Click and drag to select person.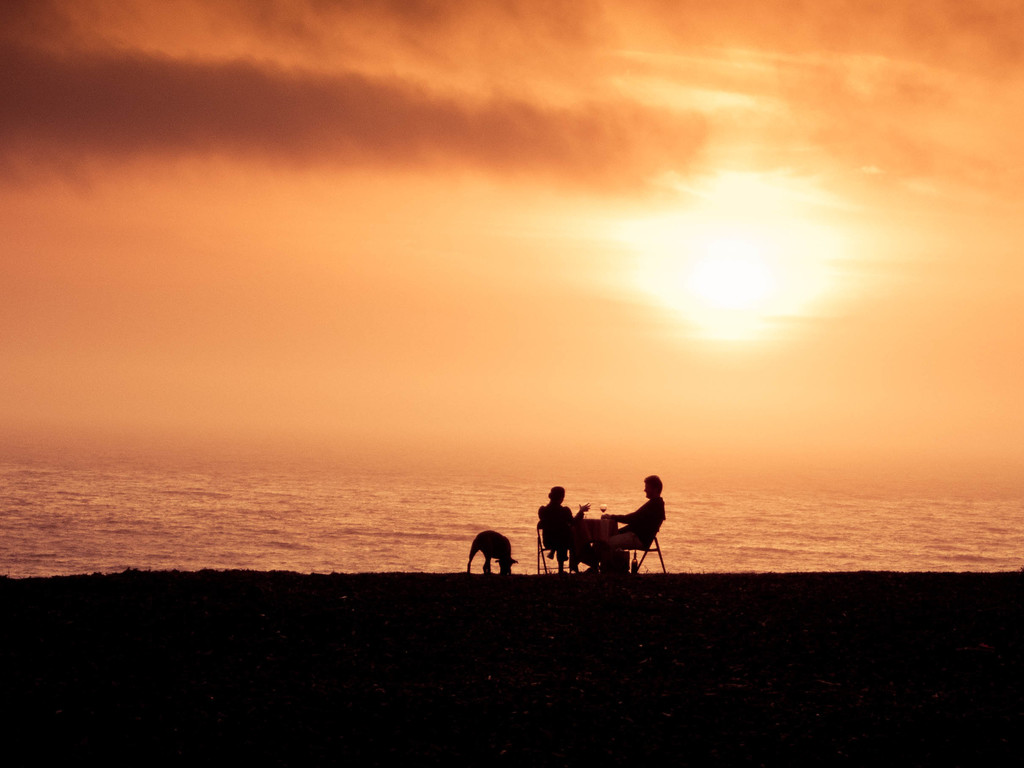
Selection: left=534, top=483, right=593, bottom=572.
